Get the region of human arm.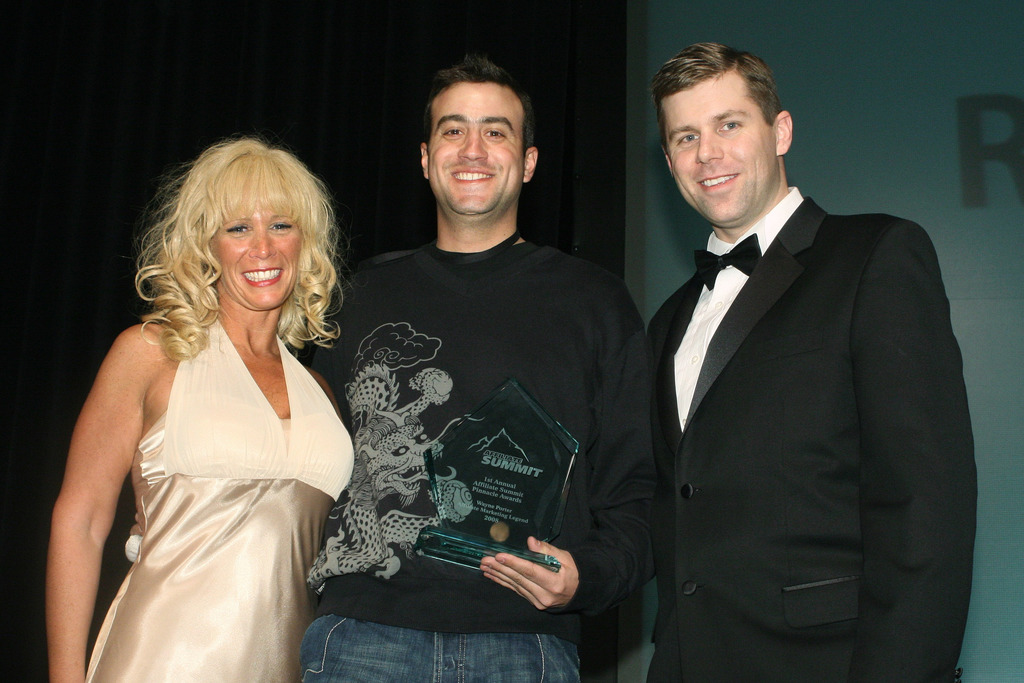
l=854, t=216, r=981, b=679.
